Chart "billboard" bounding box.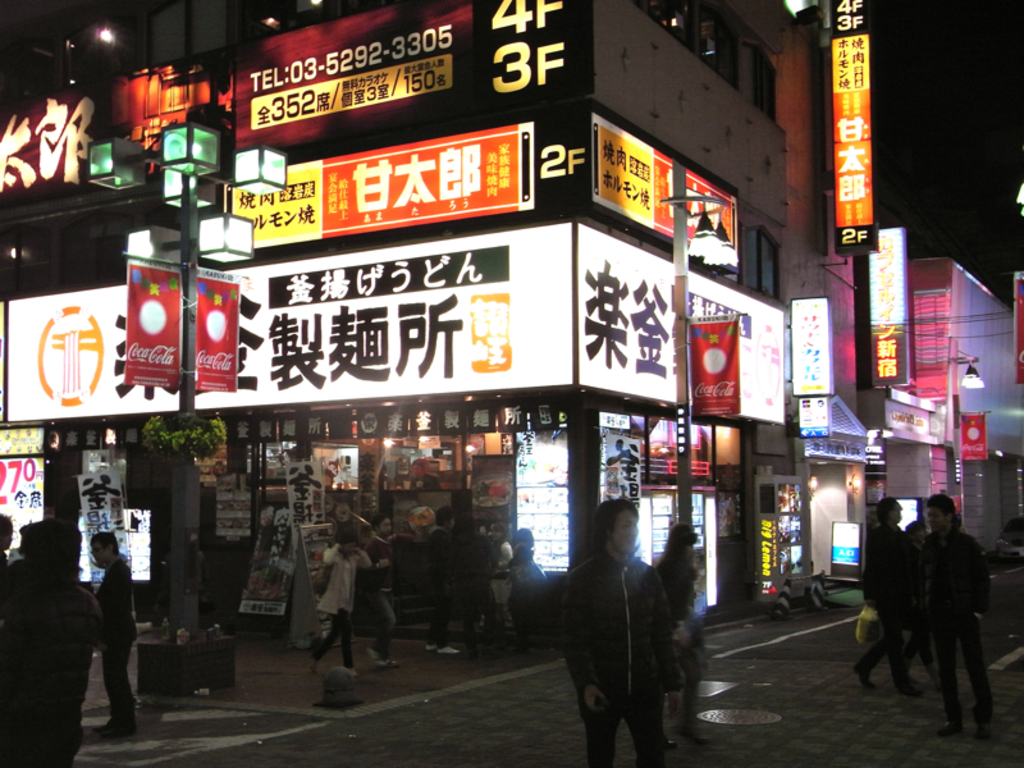
Charted: crop(787, 298, 832, 390).
